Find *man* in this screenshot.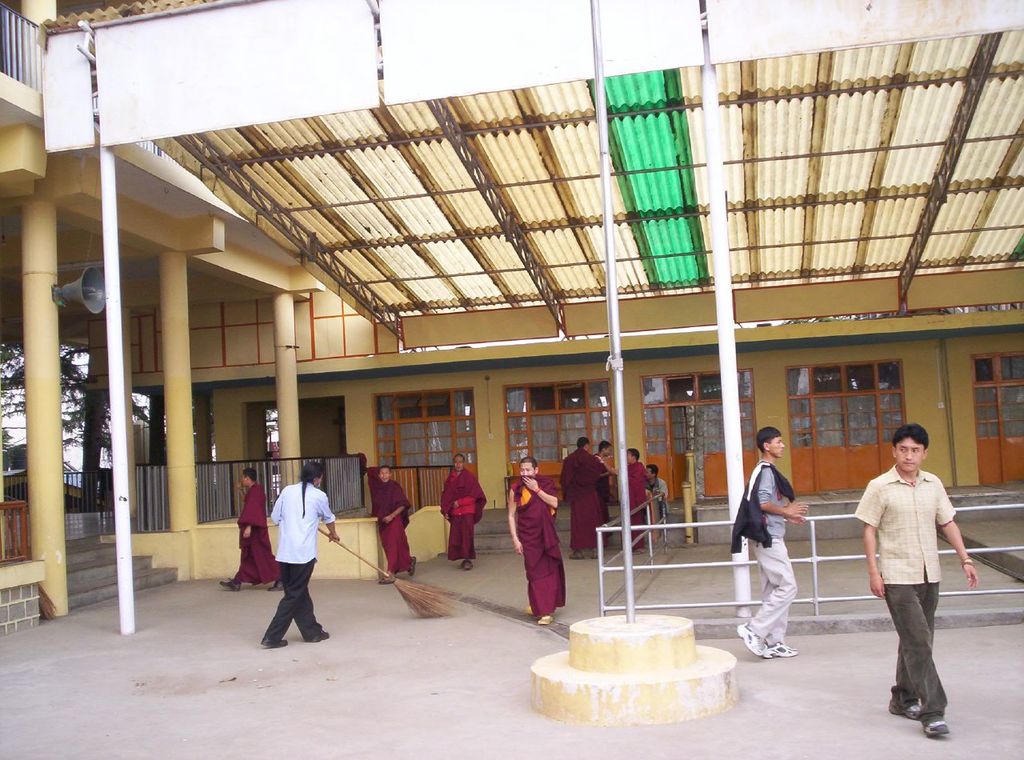
The bounding box for *man* is x1=503 y1=454 x2=562 y2=628.
